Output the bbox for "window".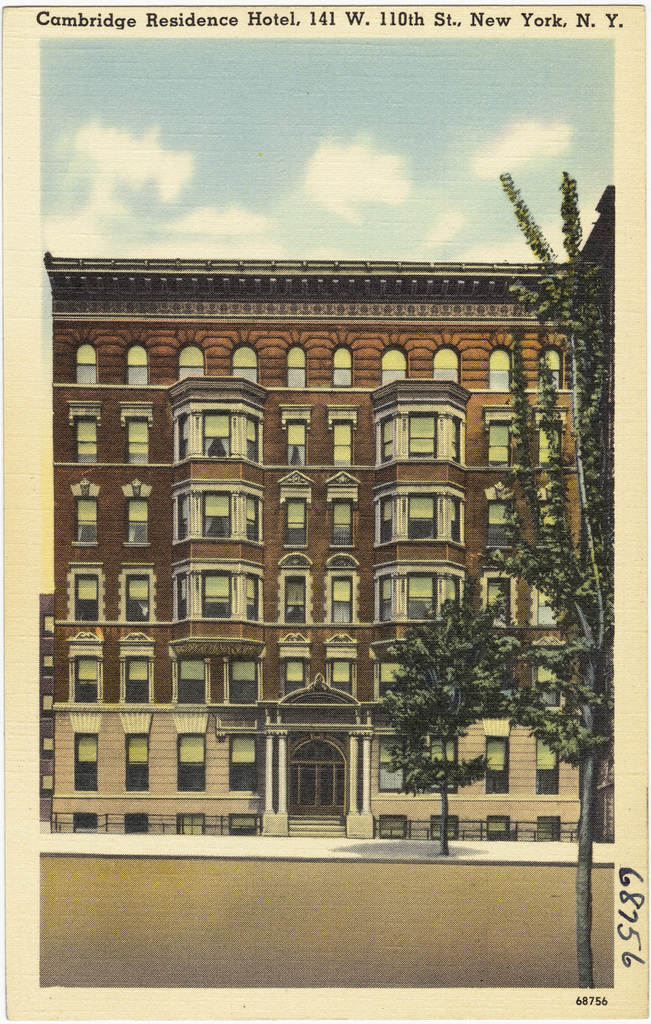
72, 424, 98, 463.
